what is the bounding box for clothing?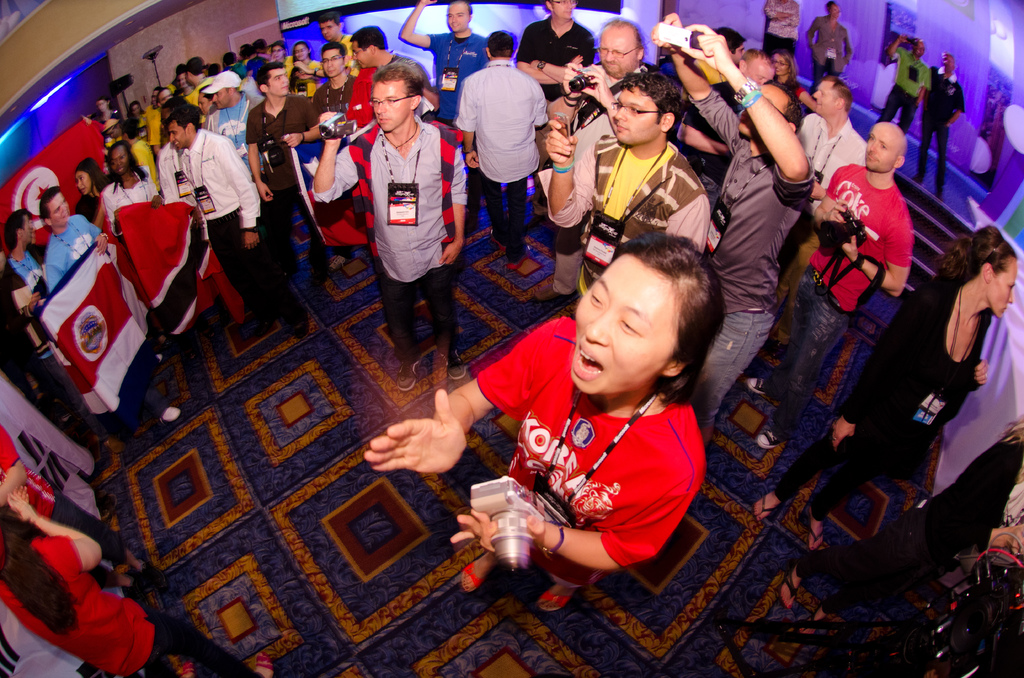
crop(762, 277, 986, 517).
